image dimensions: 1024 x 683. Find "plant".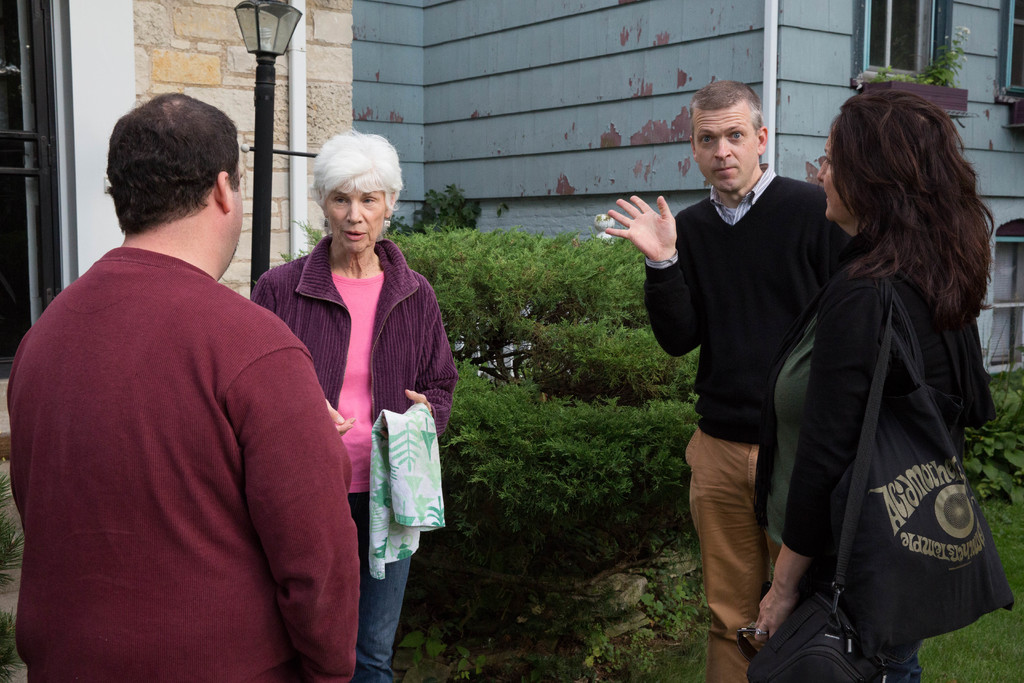
left=0, top=472, right=31, bottom=682.
